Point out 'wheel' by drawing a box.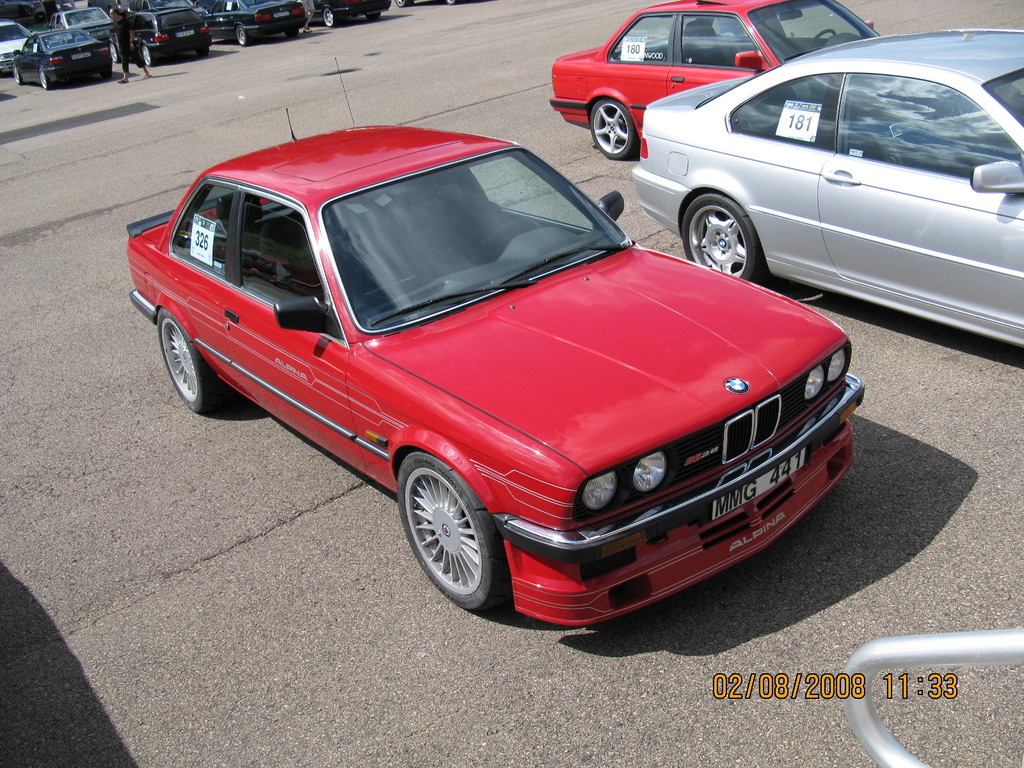
(445, 0, 457, 6).
